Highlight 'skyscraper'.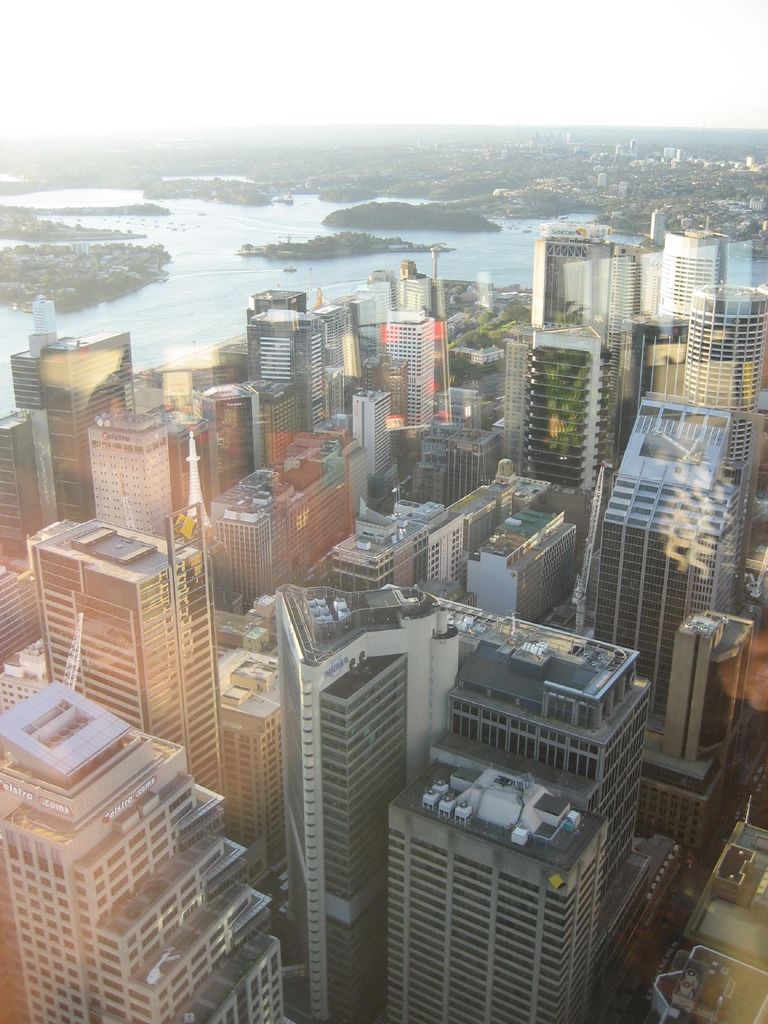
Highlighted region: (x1=393, y1=246, x2=454, y2=435).
